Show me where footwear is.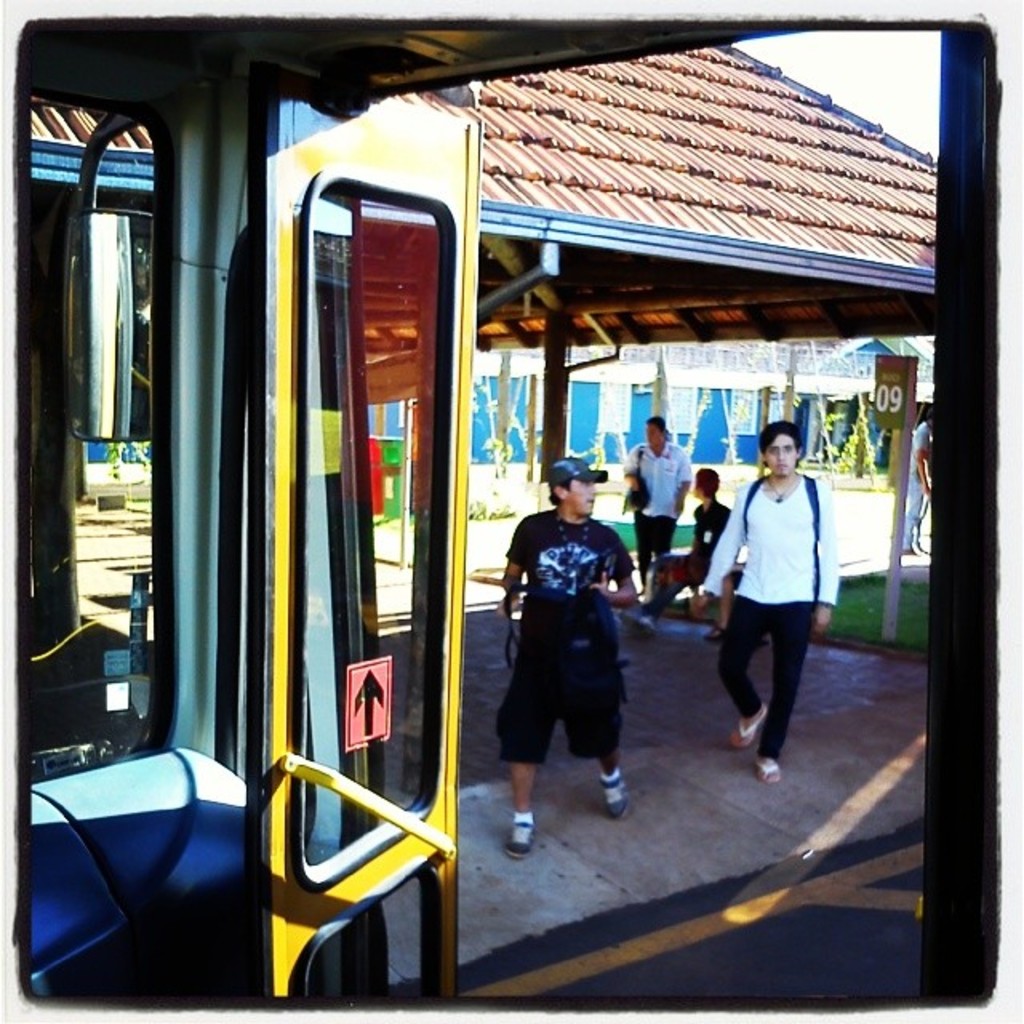
footwear is at region(698, 622, 742, 650).
